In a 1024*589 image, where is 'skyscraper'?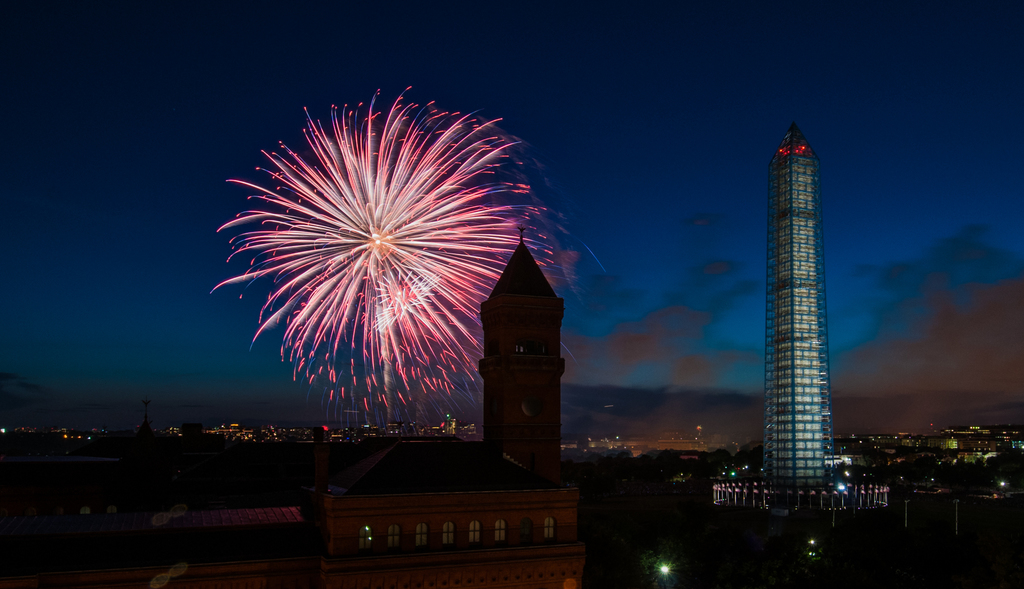
(736,83,858,525).
